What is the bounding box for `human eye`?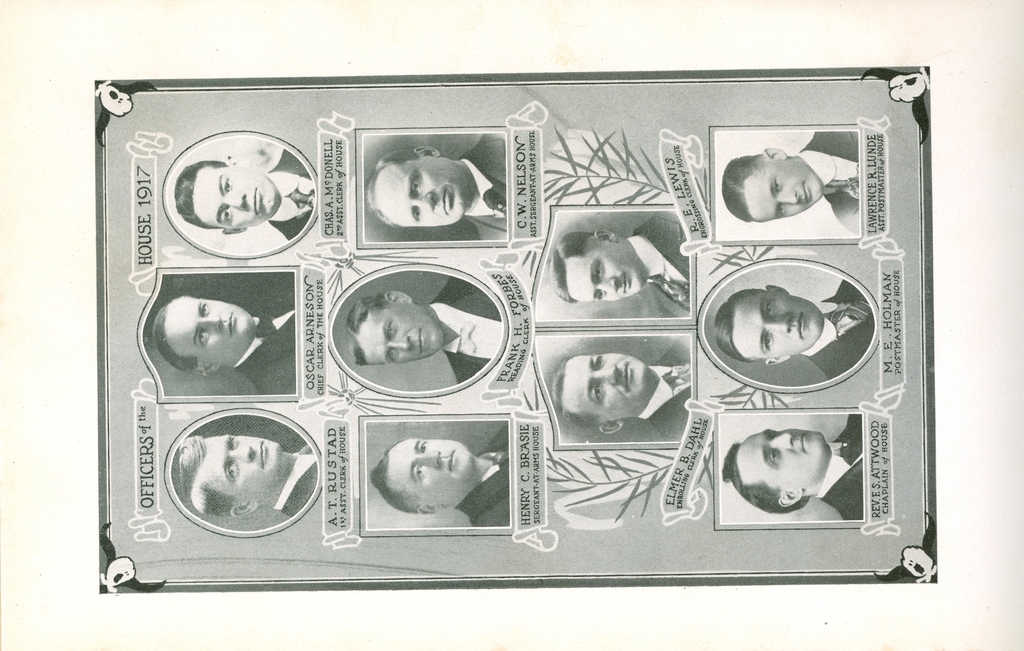
(758, 329, 772, 353).
